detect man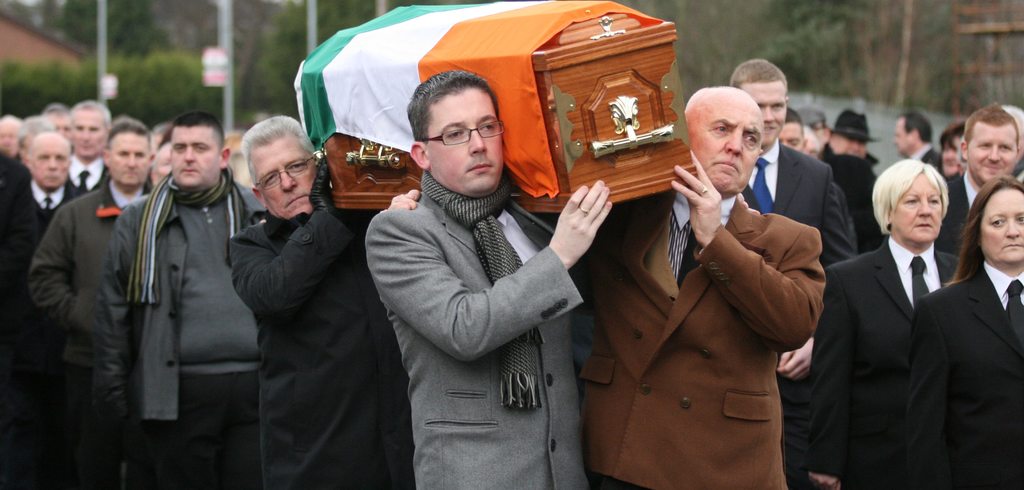
bbox=(97, 110, 266, 489)
